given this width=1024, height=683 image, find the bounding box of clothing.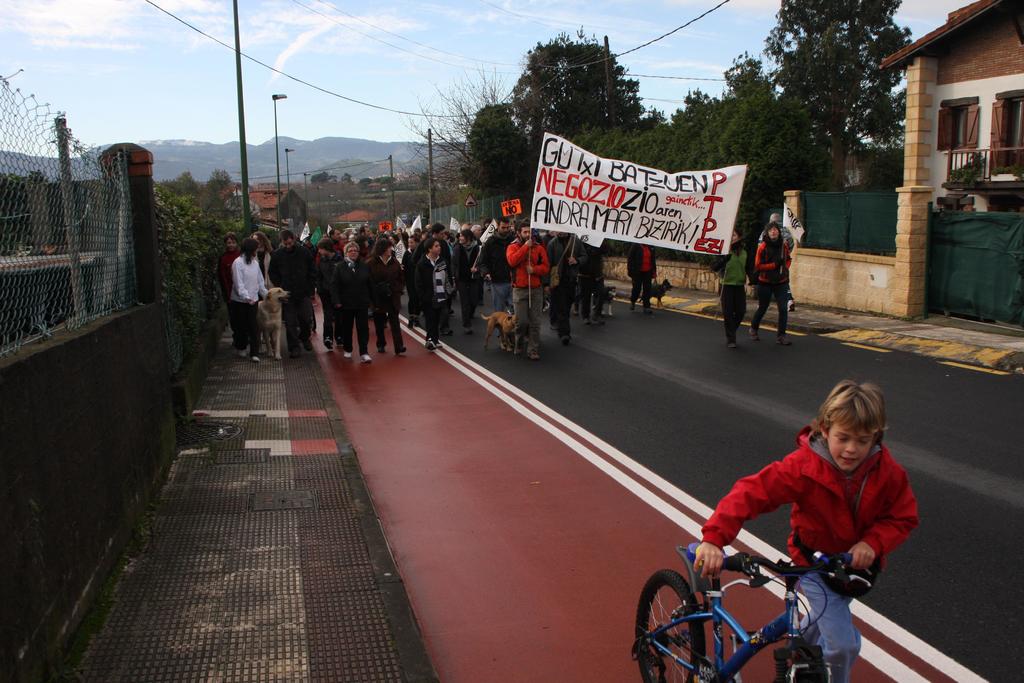
333:236:344:260.
